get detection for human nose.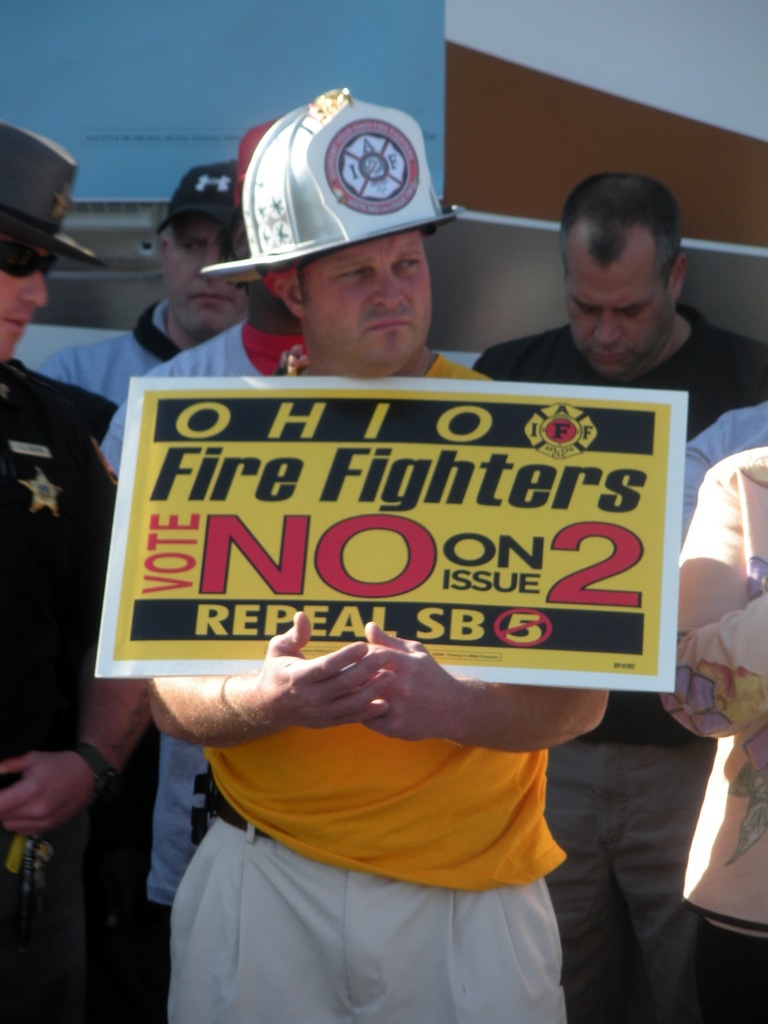
Detection: (left=195, top=242, right=221, bottom=282).
